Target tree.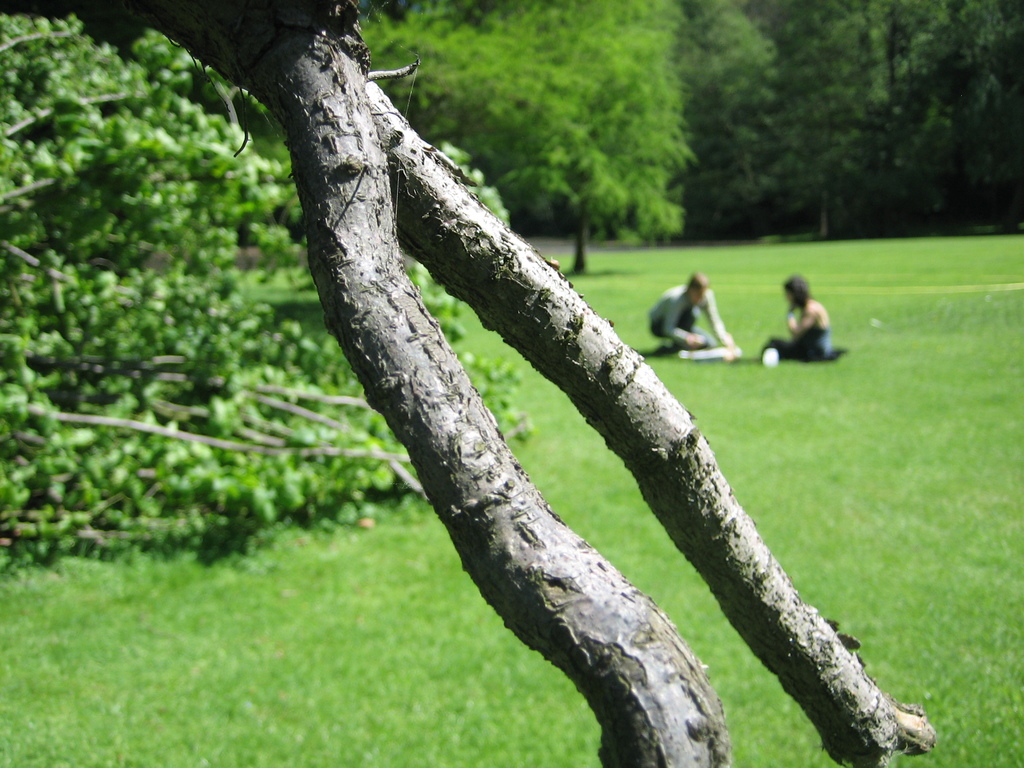
Target region: [359, 4, 692, 278].
